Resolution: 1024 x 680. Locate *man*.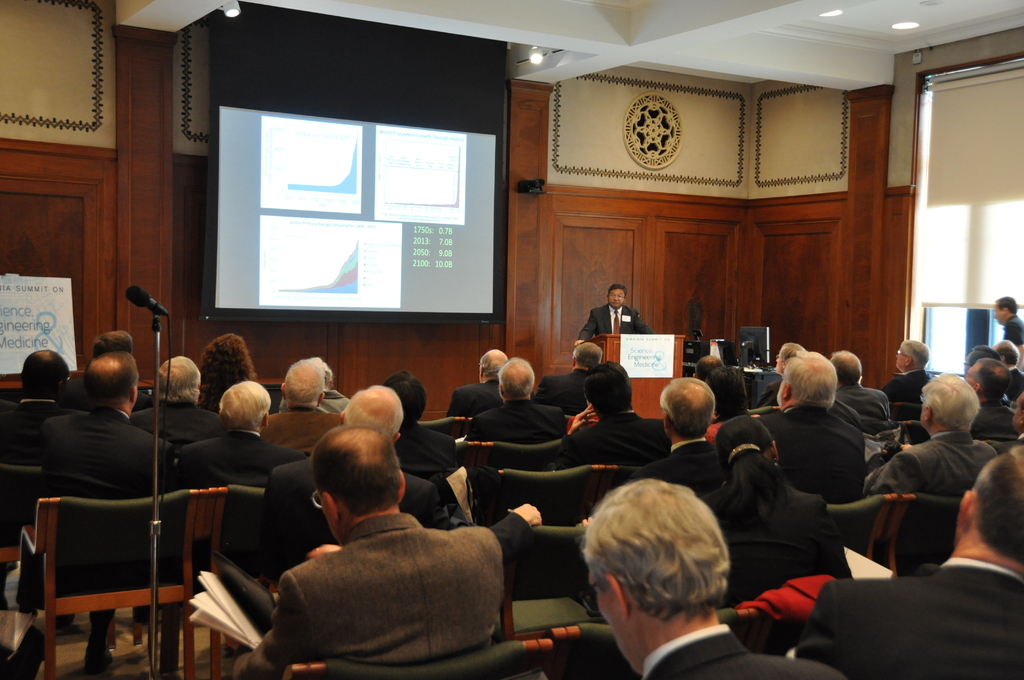
[255, 383, 435, 571].
